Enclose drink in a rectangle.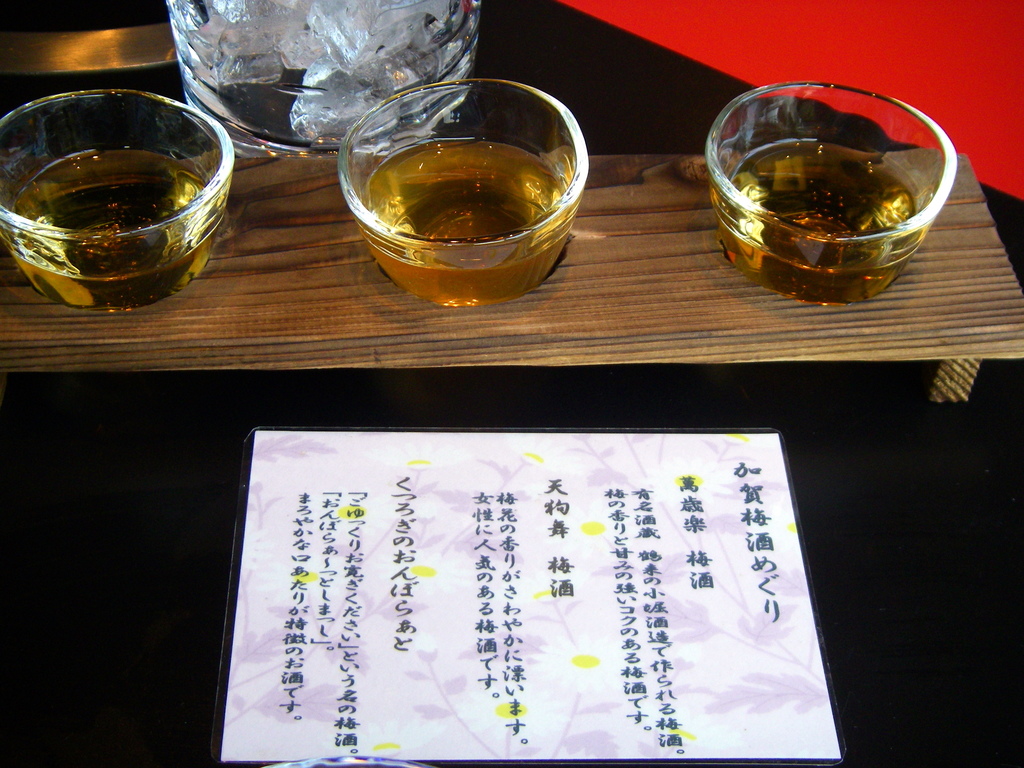
718,141,925,296.
